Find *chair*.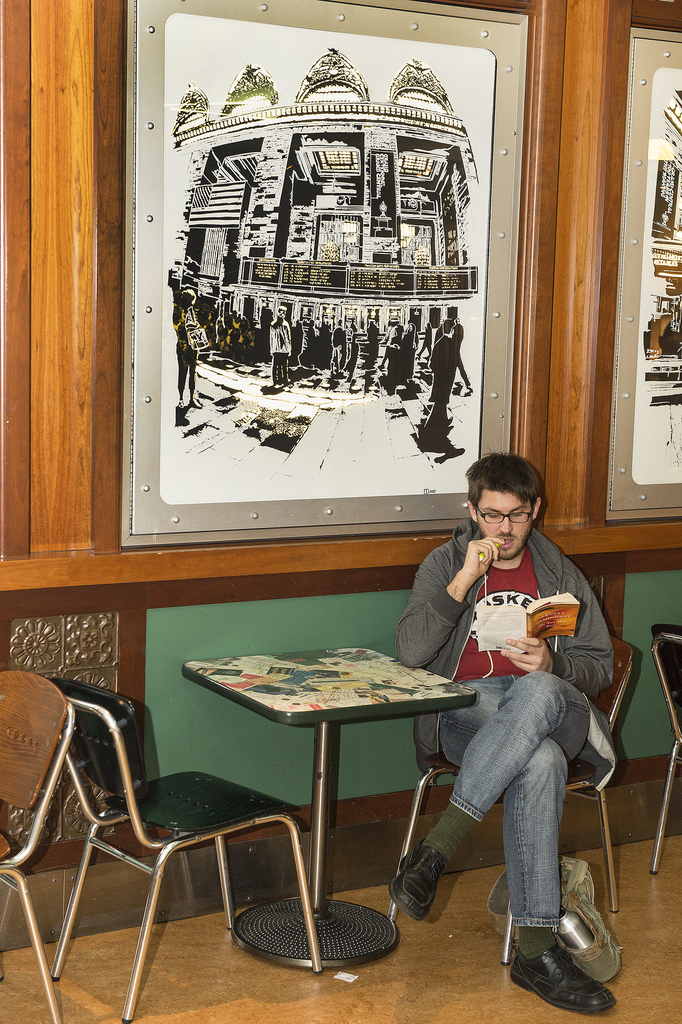
box=[31, 650, 304, 1005].
